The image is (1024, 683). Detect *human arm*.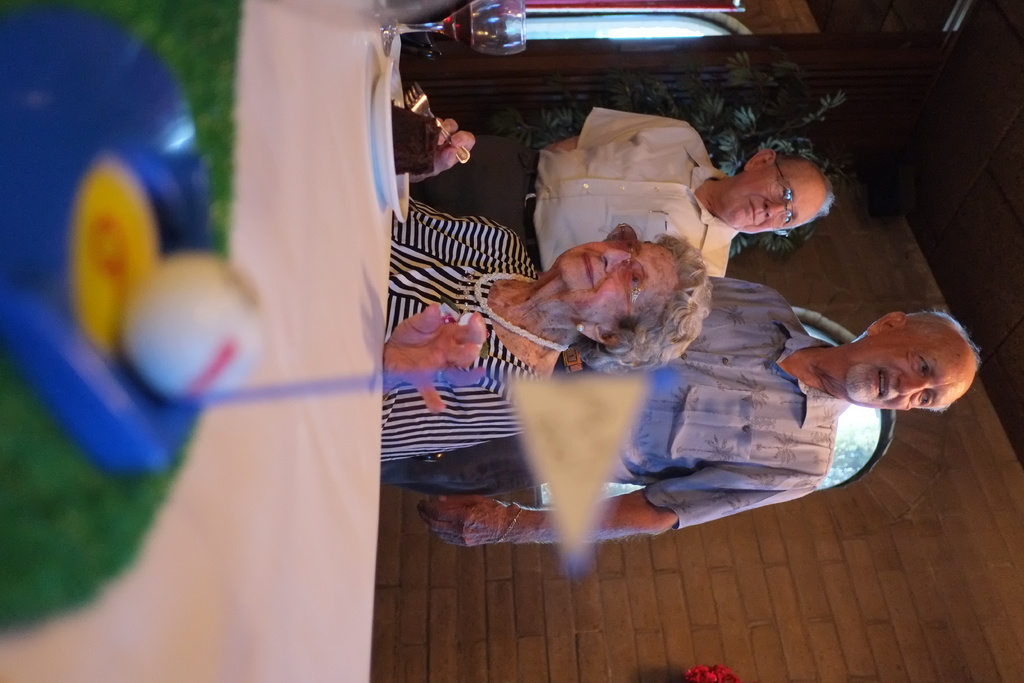
Detection: left=536, top=103, right=688, bottom=147.
